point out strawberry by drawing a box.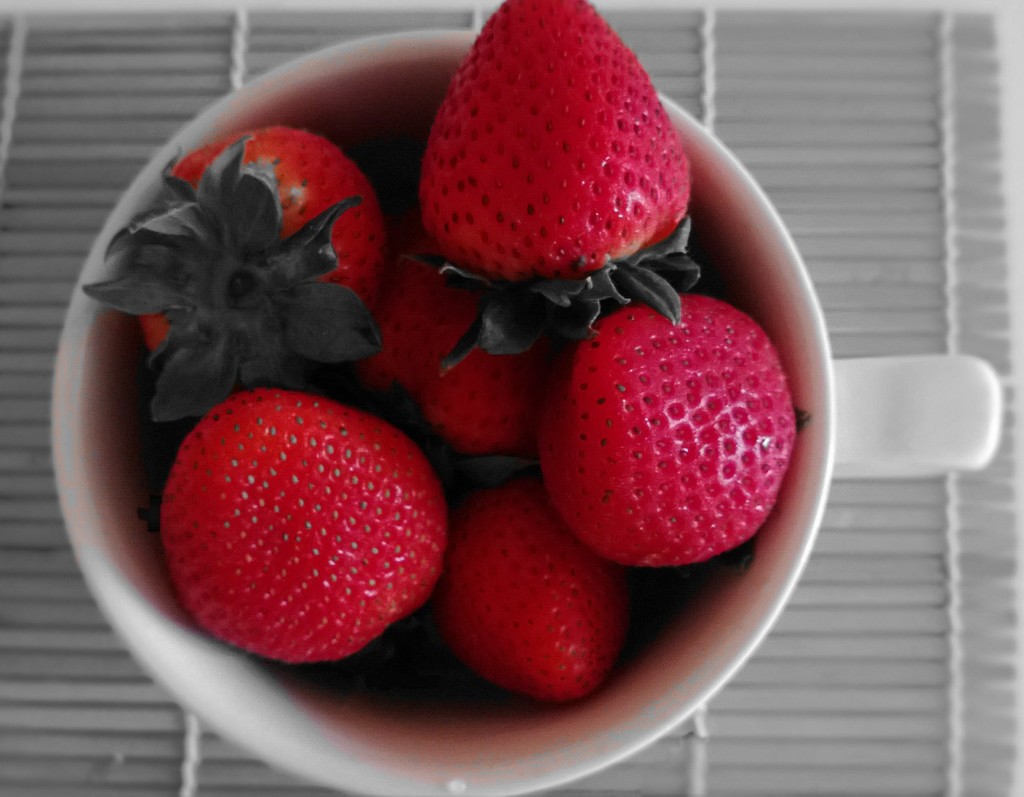
BBox(412, 0, 697, 306).
